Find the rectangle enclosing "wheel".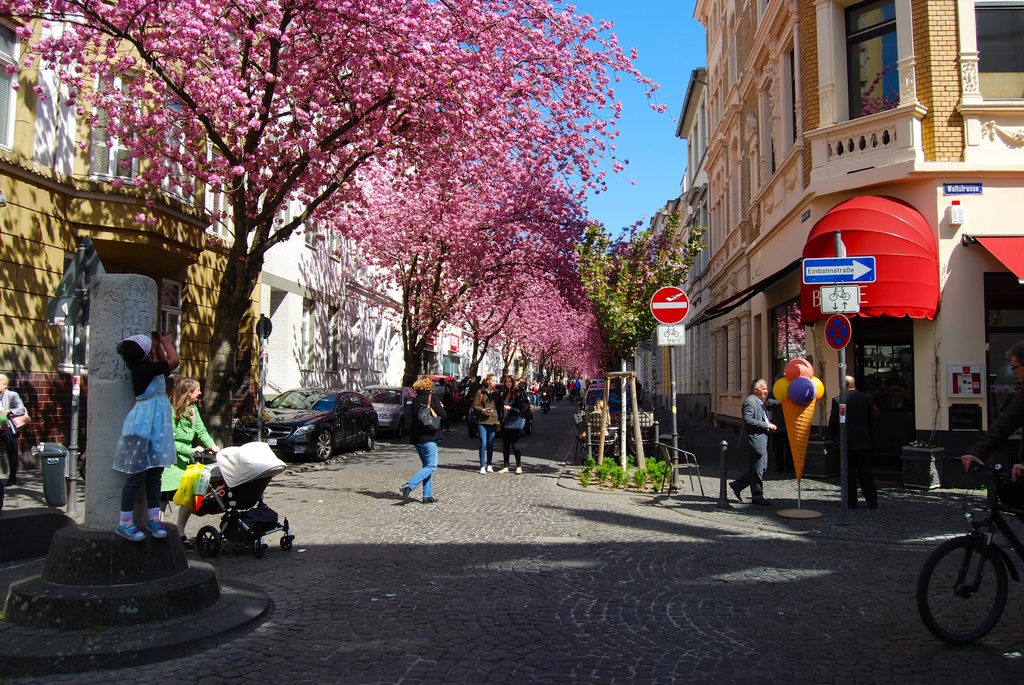
bbox=(316, 431, 332, 459).
